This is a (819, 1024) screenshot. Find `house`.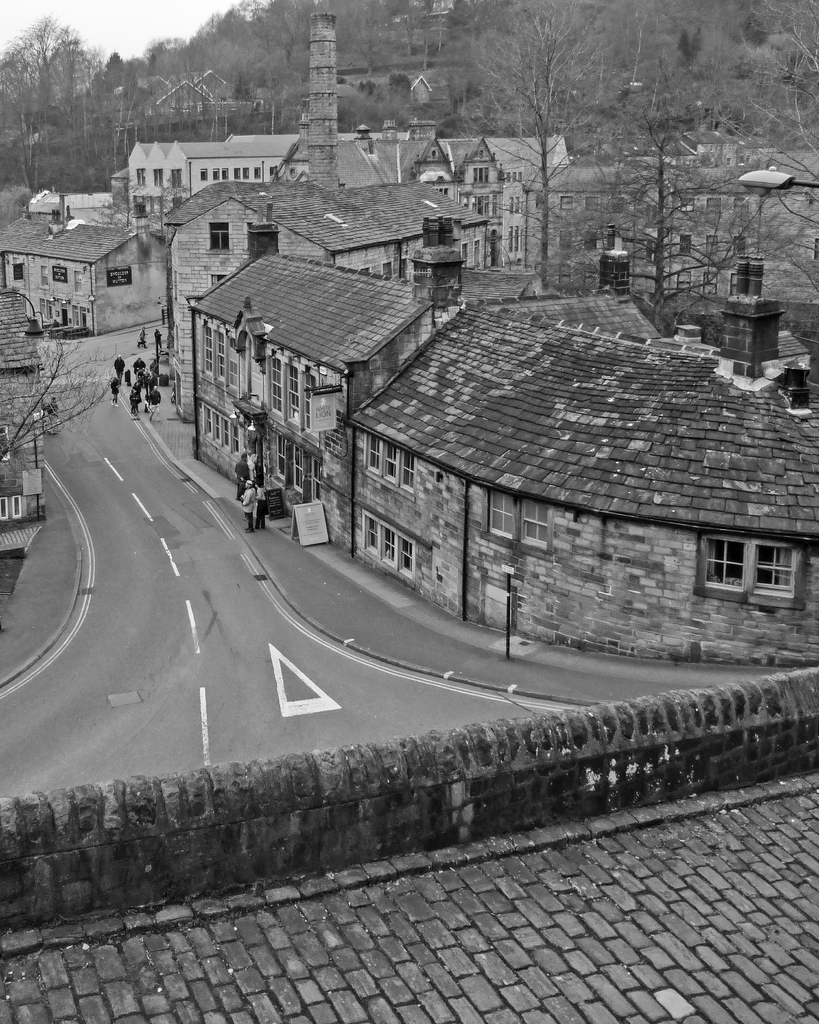
Bounding box: [153,176,316,314].
